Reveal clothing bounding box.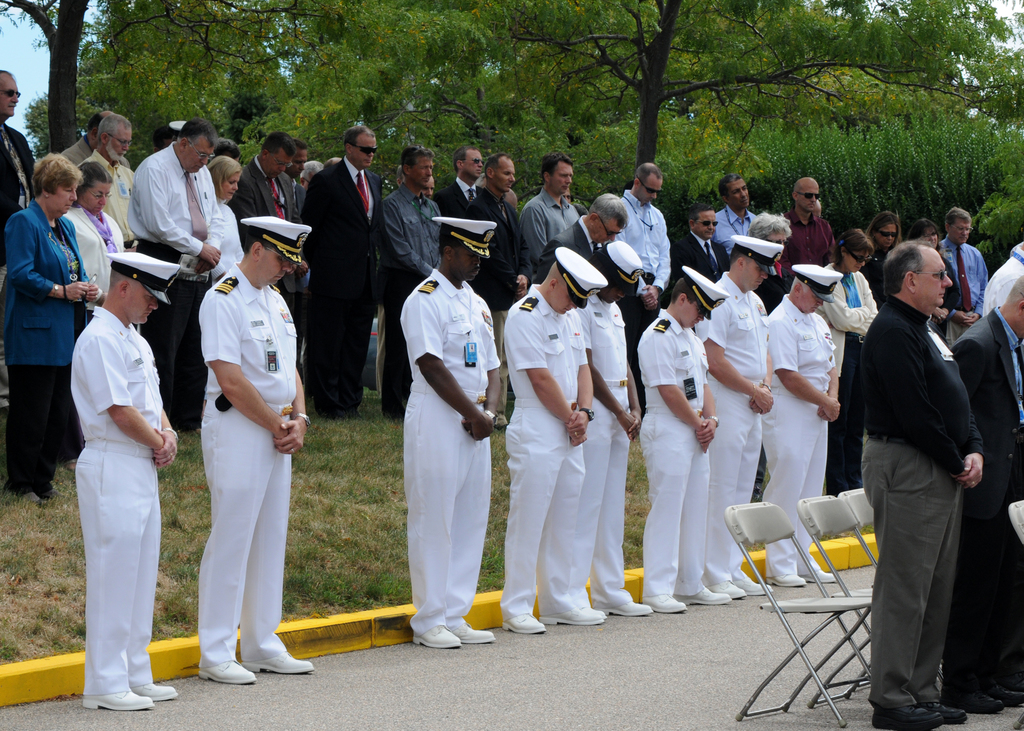
Revealed: box(238, 153, 304, 232).
